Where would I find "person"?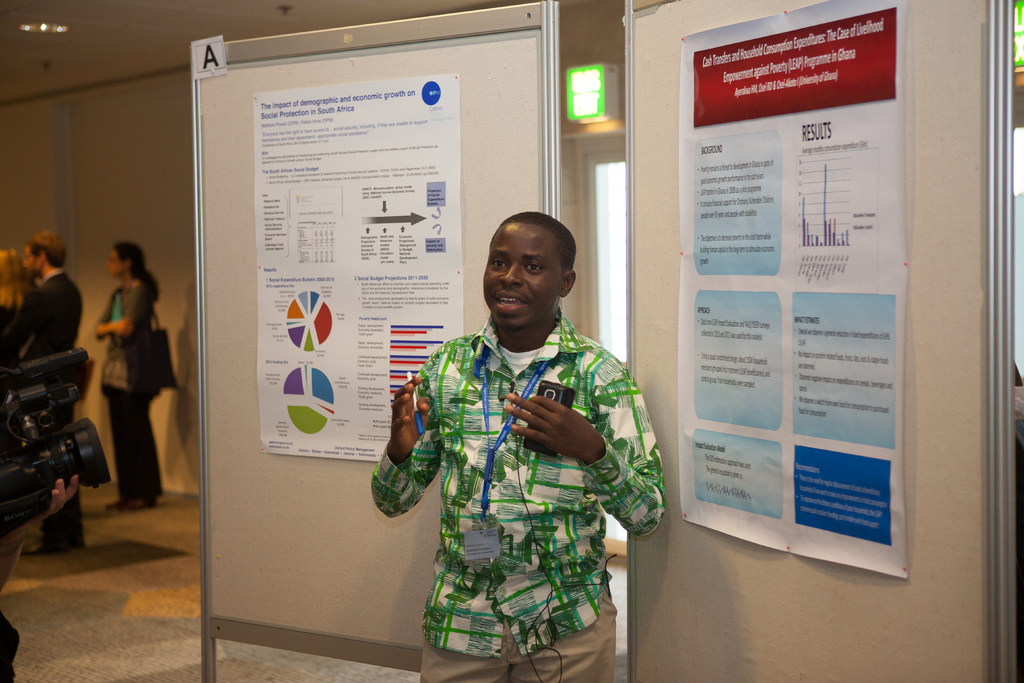
At (left=89, top=235, right=168, bottom=517).
